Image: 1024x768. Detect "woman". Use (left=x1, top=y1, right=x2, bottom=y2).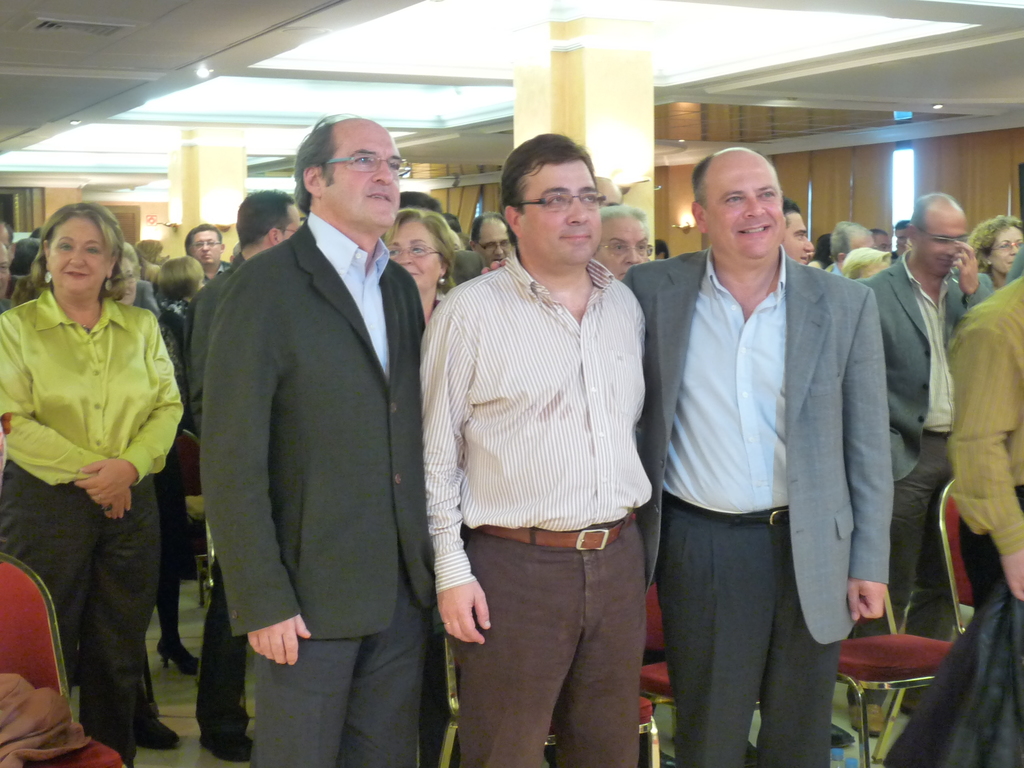
(left=0, top=203, right=184, bottom=767).
